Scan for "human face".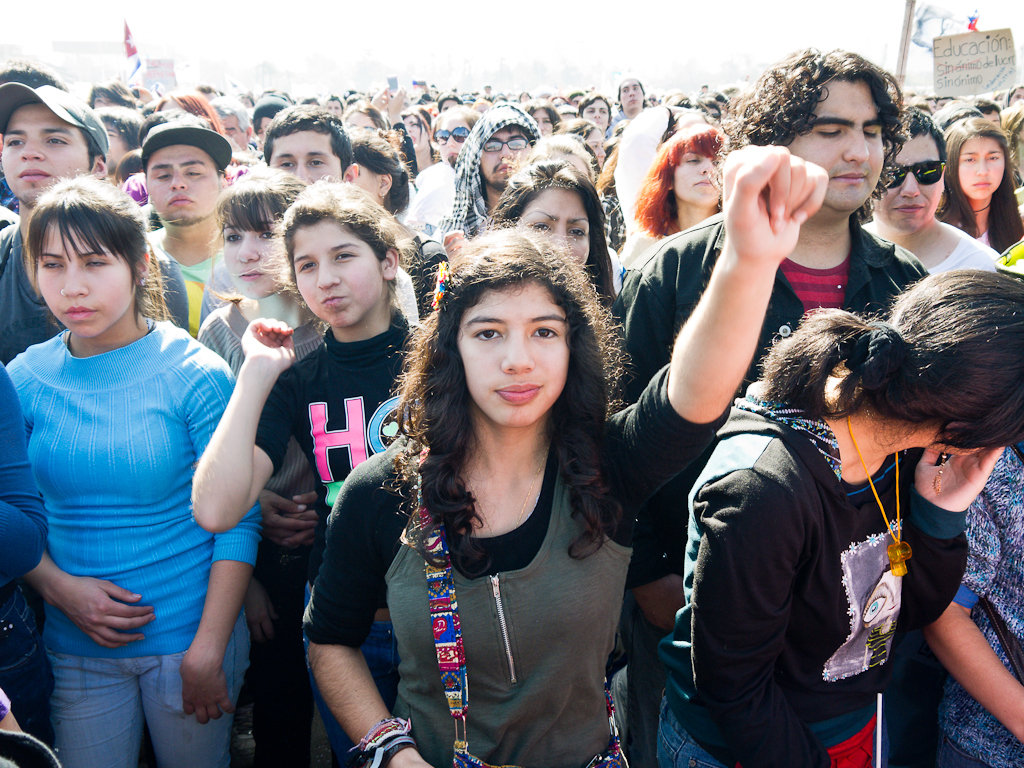
Scan result: [878,131,941,226].
